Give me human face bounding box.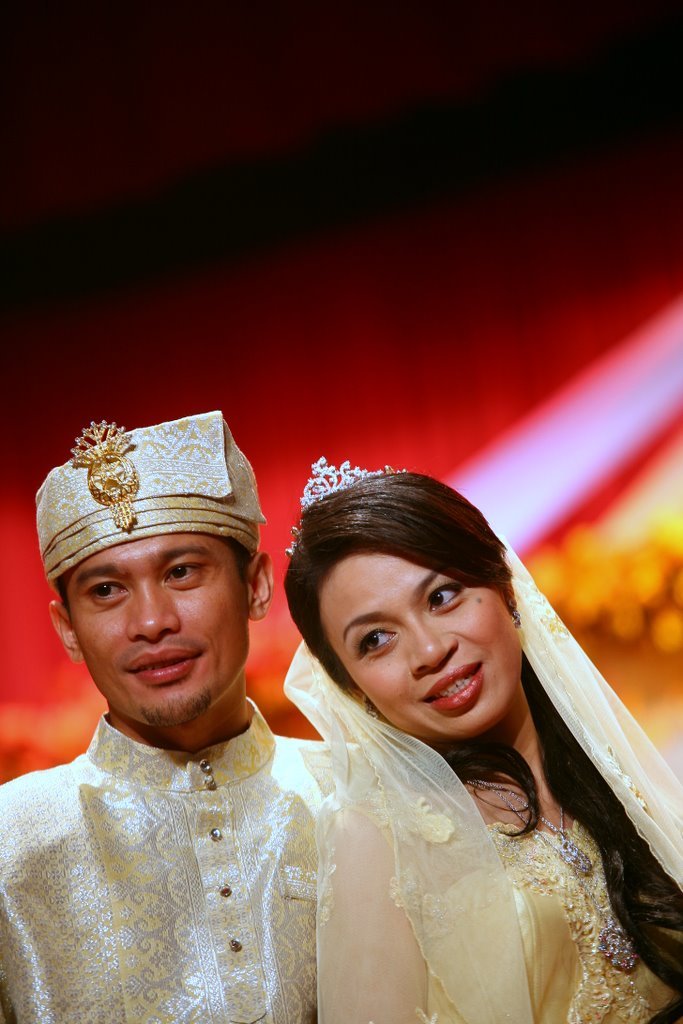
[left=318, top=552, right=521, bottom=729].
